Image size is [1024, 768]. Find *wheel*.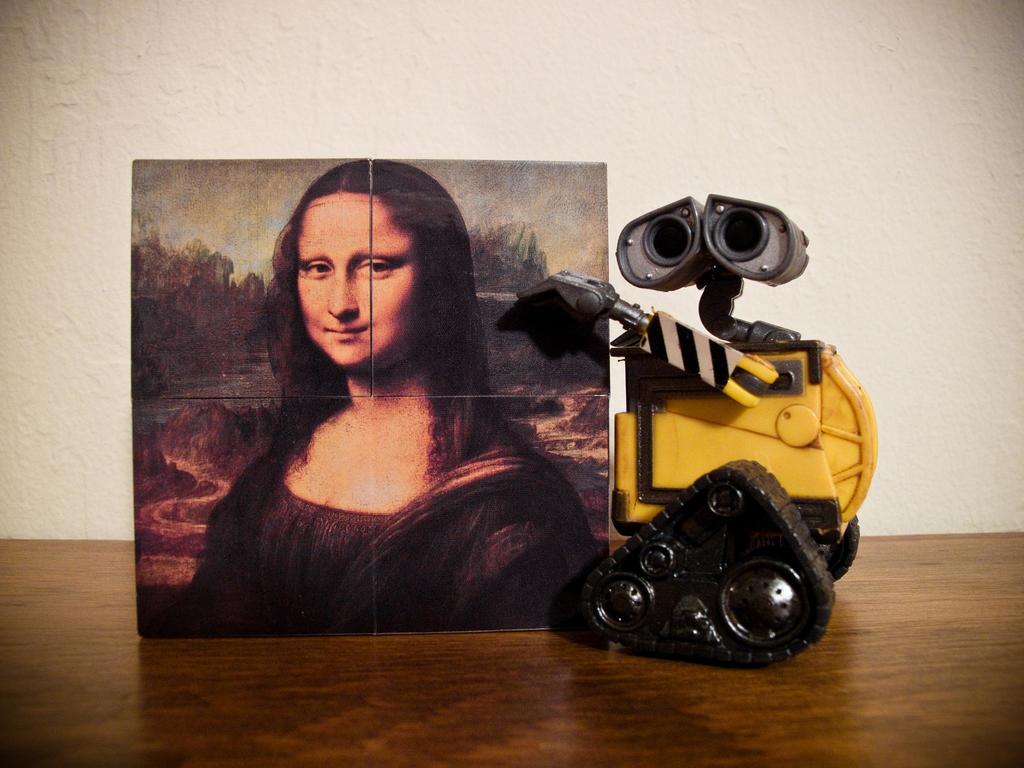
region(725, 548, 820, 660).
